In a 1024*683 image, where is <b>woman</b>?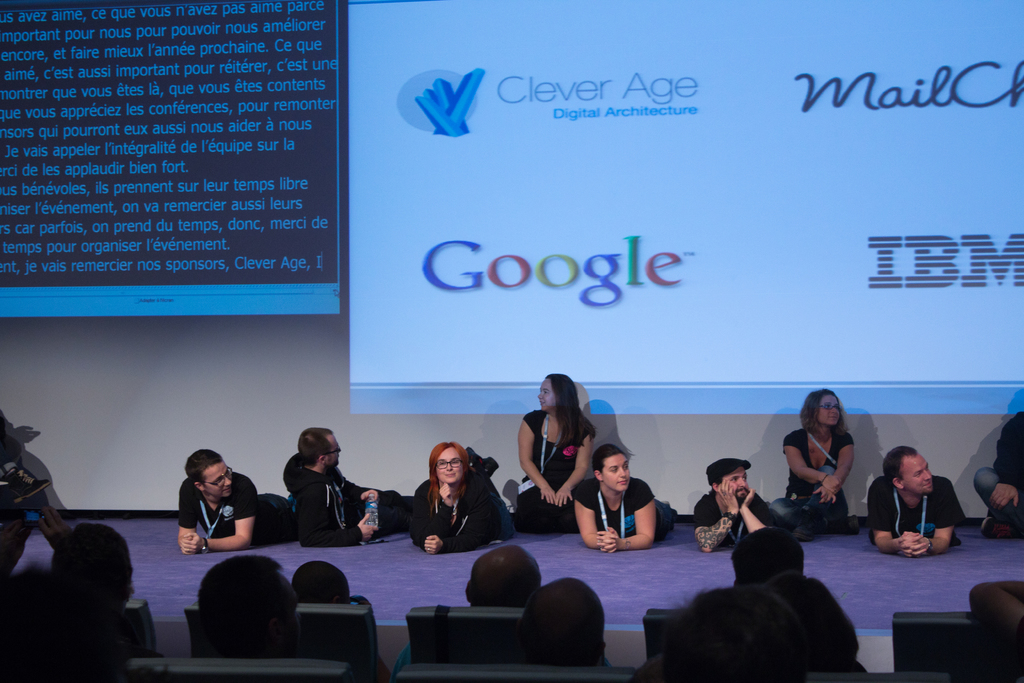
l=410, t=437, r=499, b=563.
